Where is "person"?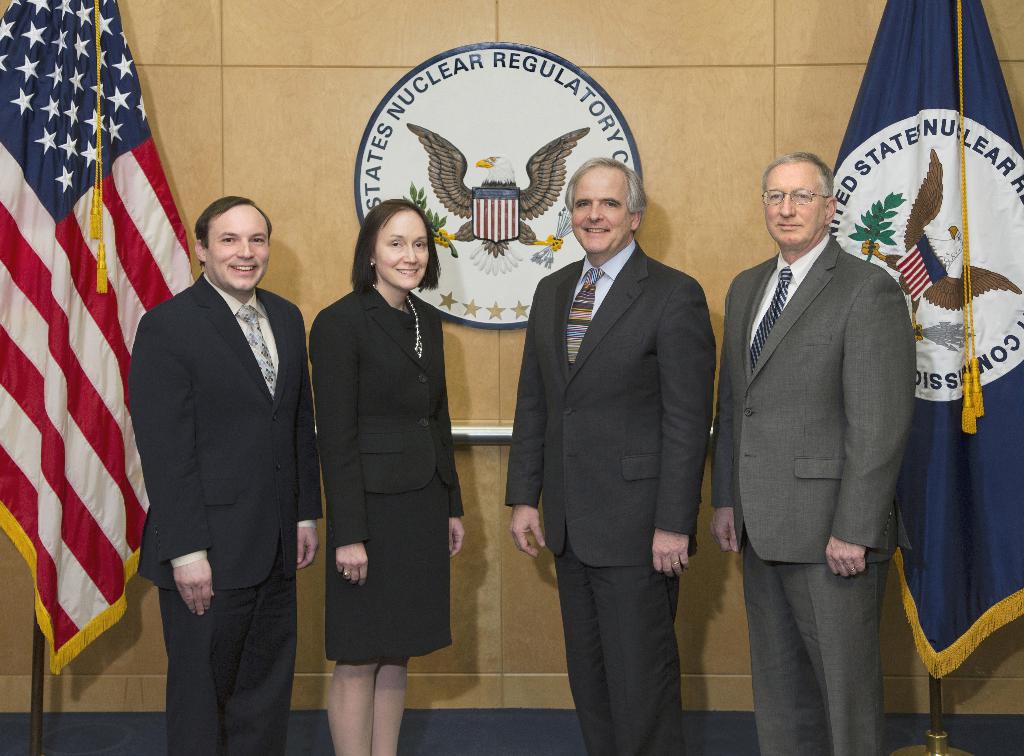
<box>712,151,919,755</box>.
